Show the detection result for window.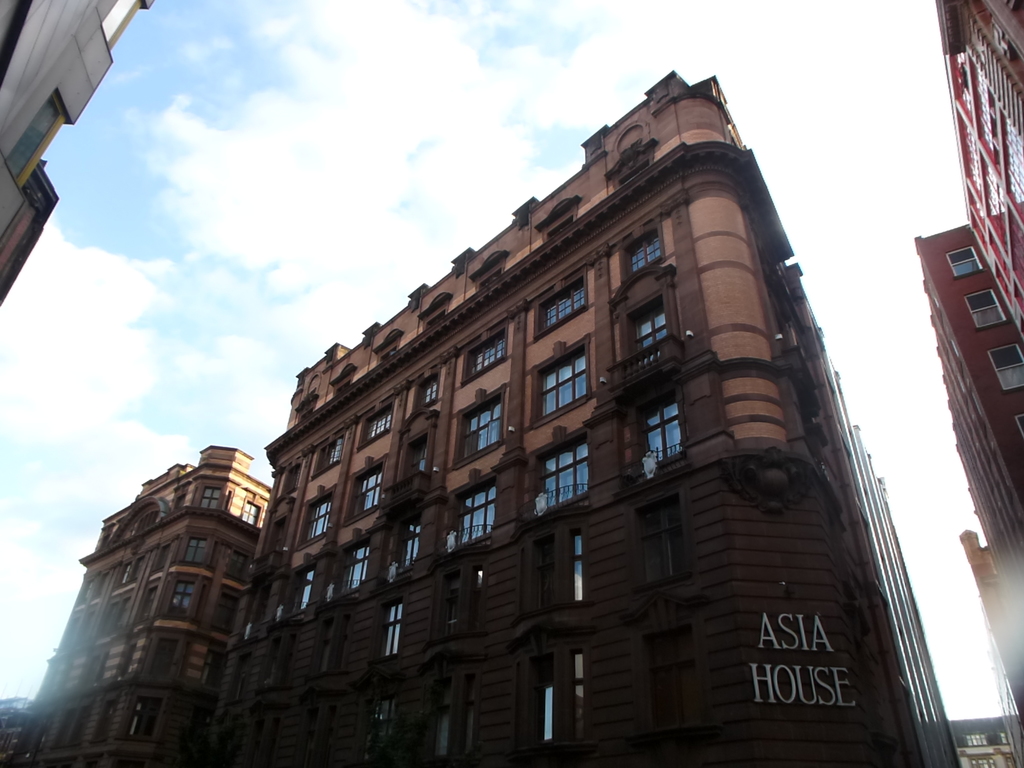
rect(197, 484, 228, 513).
